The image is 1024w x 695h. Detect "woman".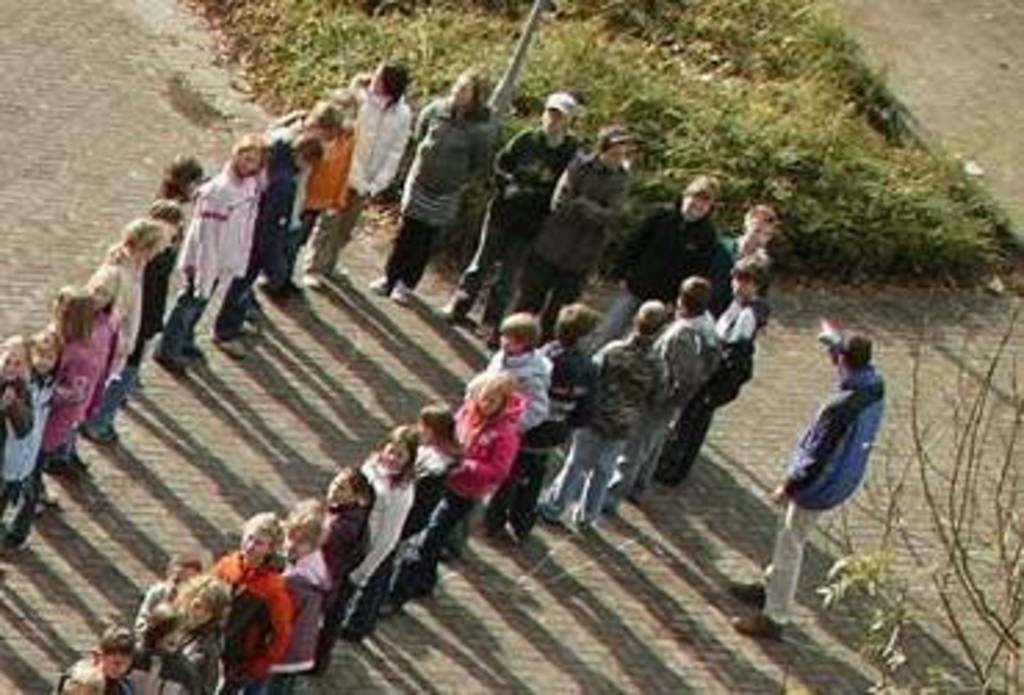
Detection: x1=147 y1=158 x2=196 y2=382.
